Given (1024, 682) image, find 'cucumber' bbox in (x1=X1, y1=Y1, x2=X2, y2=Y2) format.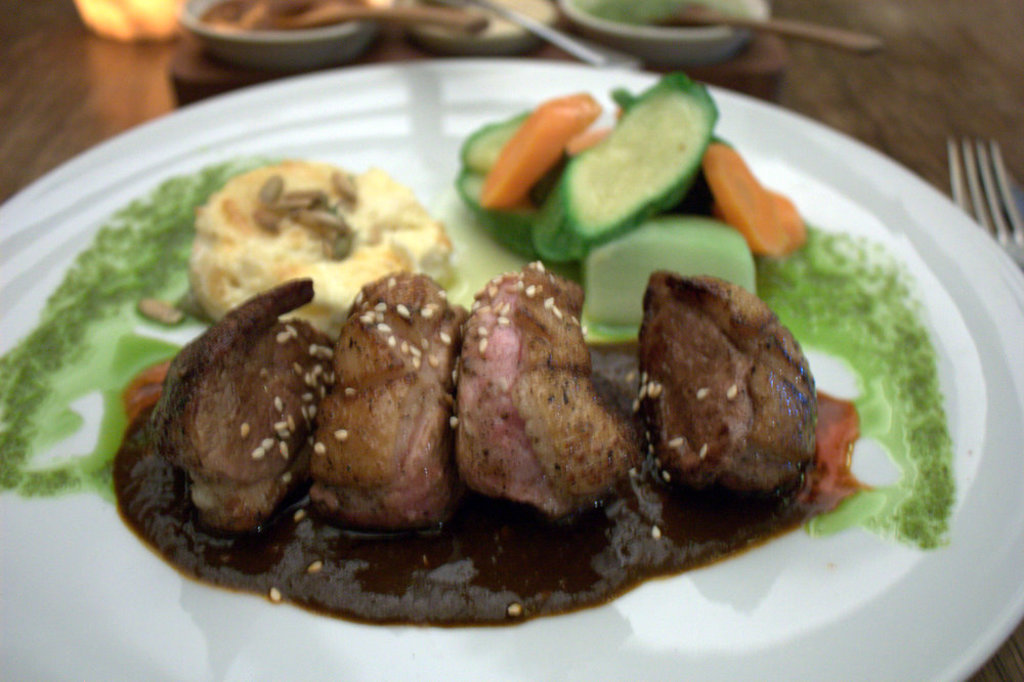
(x1=466, y1=108, x2=528, y2=172).
